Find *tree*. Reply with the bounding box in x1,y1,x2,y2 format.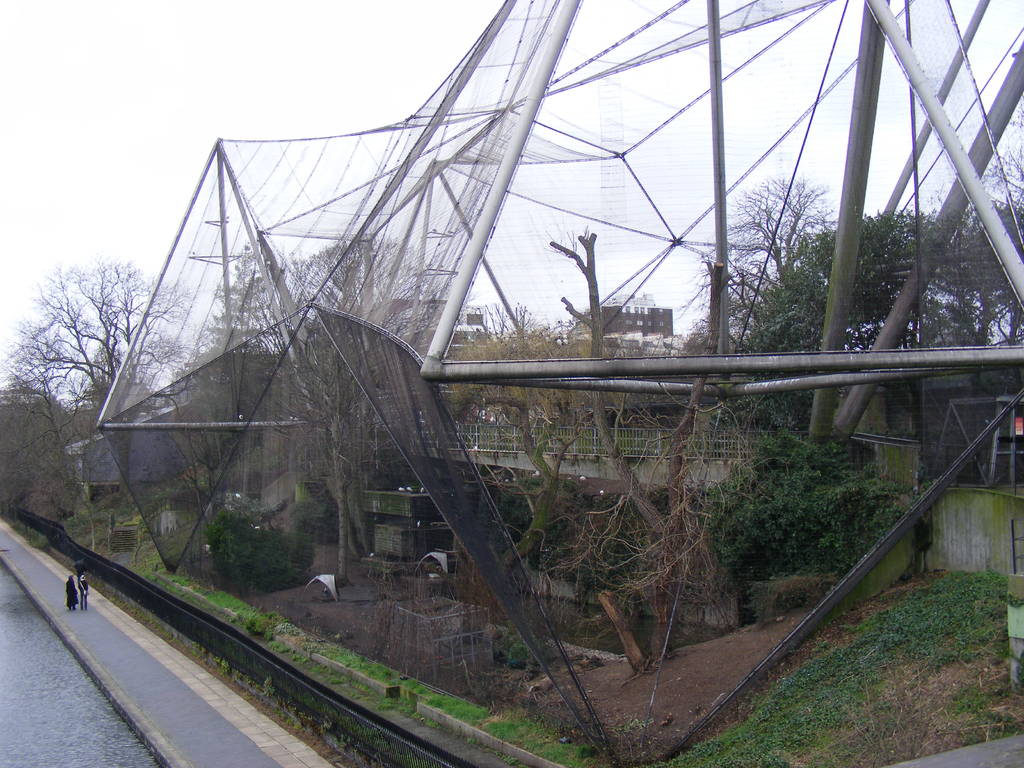
688,437,920,576.
